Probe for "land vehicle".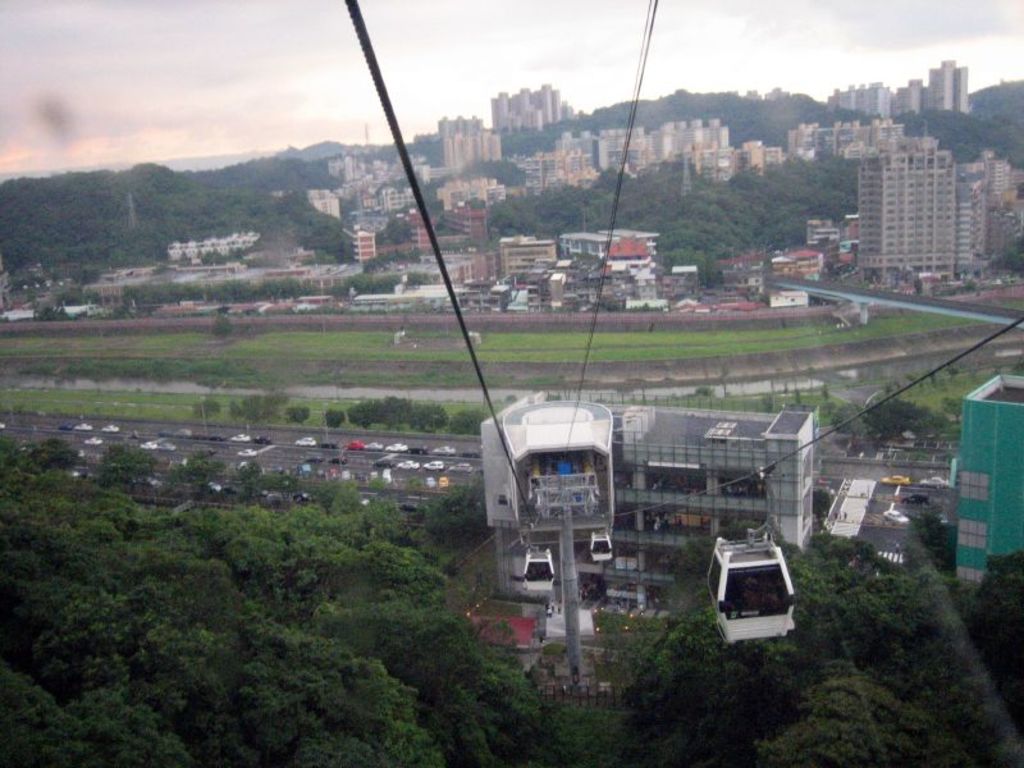
Probe result: box(878, 472, 910, 486).
